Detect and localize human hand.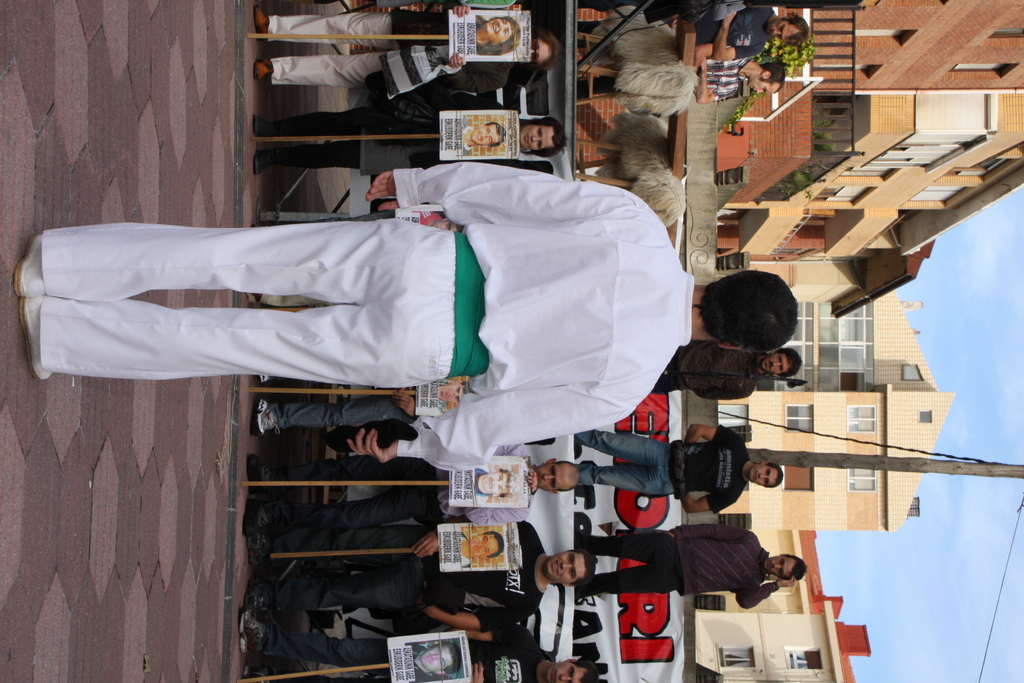
Localized at x1=778 y1=574 x2=797 y2=588.
